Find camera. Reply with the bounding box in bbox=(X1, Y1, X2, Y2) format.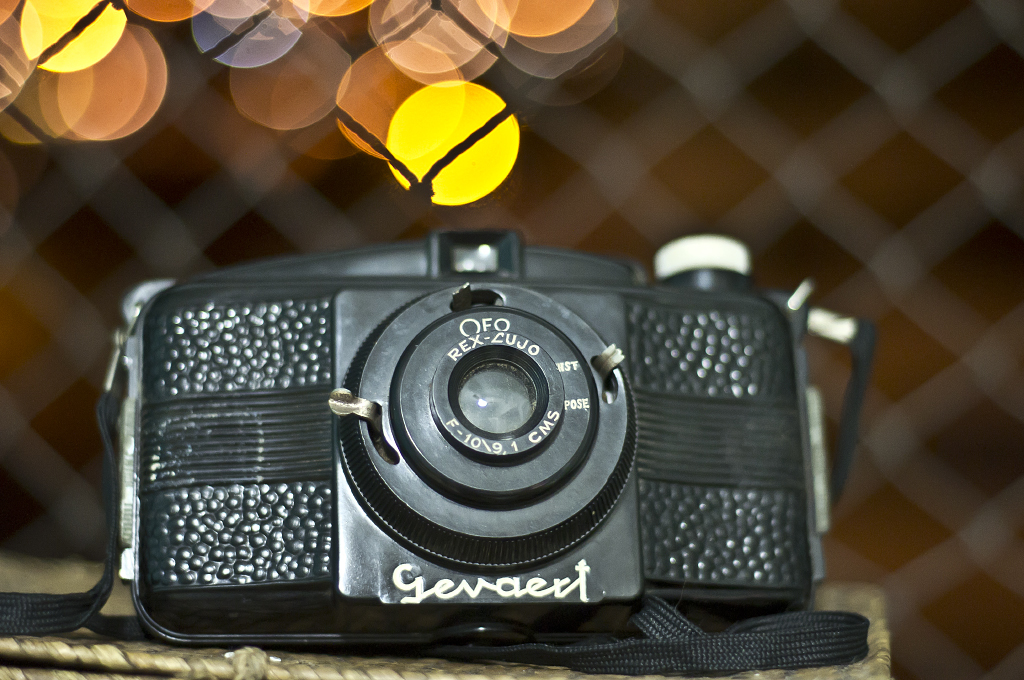
bbox=(118, 229, 830, 655).
